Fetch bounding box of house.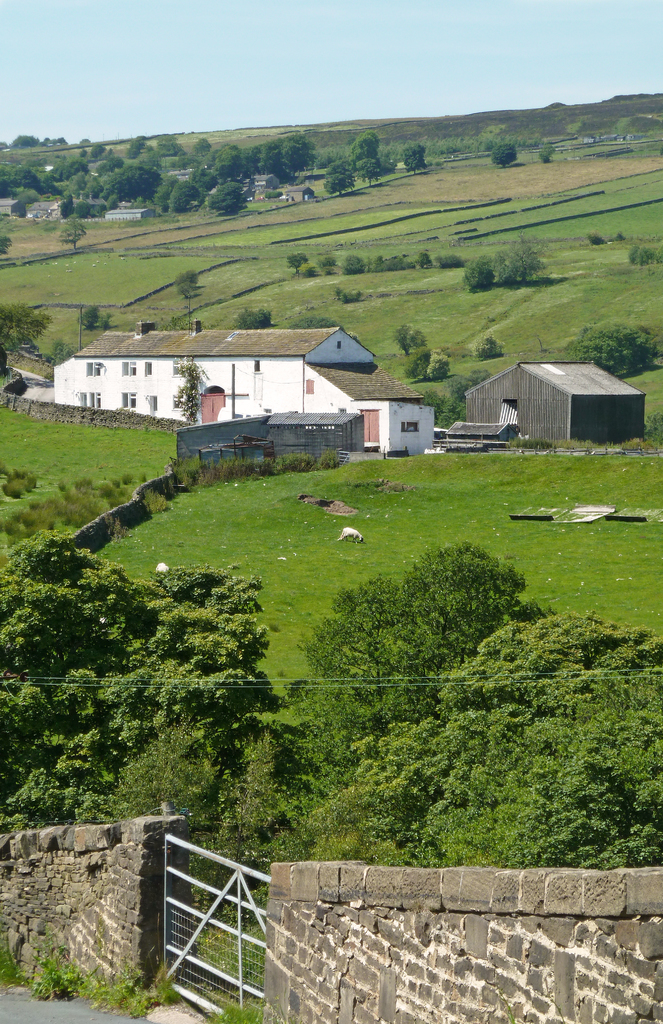
Bbox: BBox(460, 362, 644, 444).
